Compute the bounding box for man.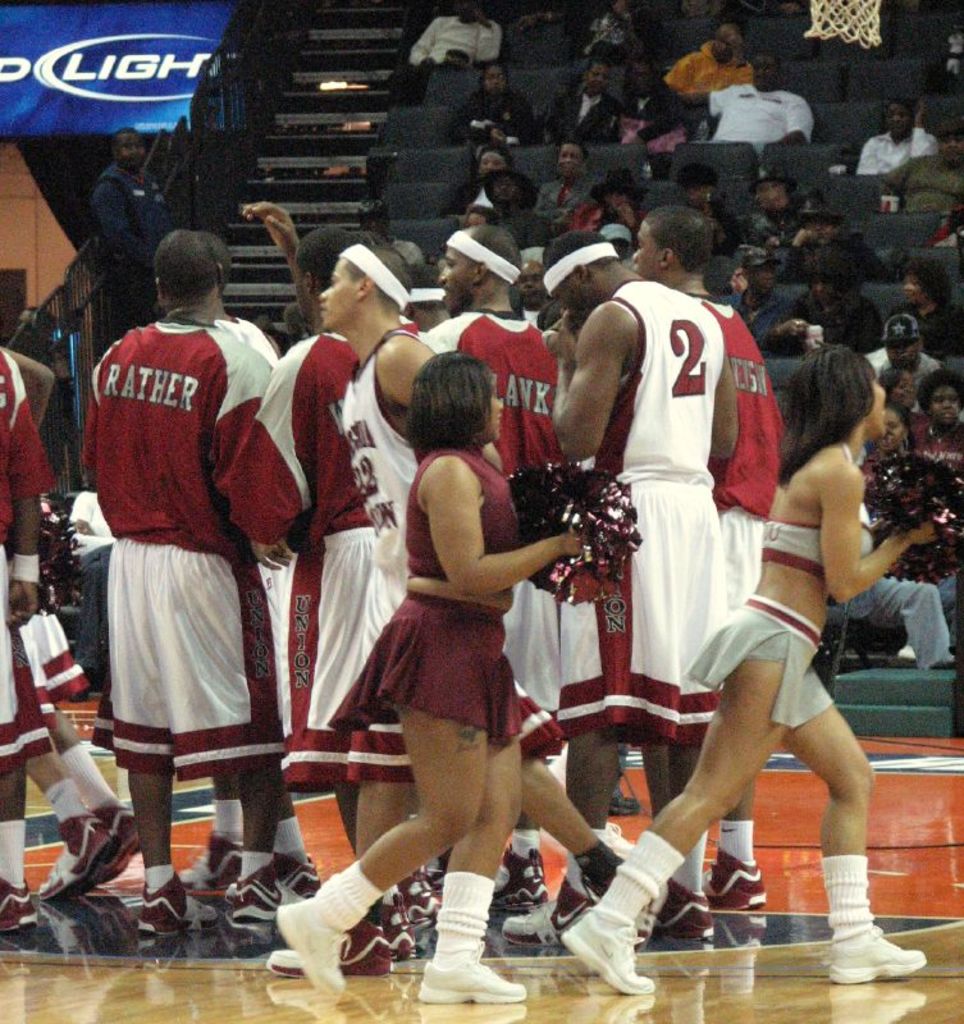
{"left": 677, "top": 166, "right": 743, "bottom": 264}.
